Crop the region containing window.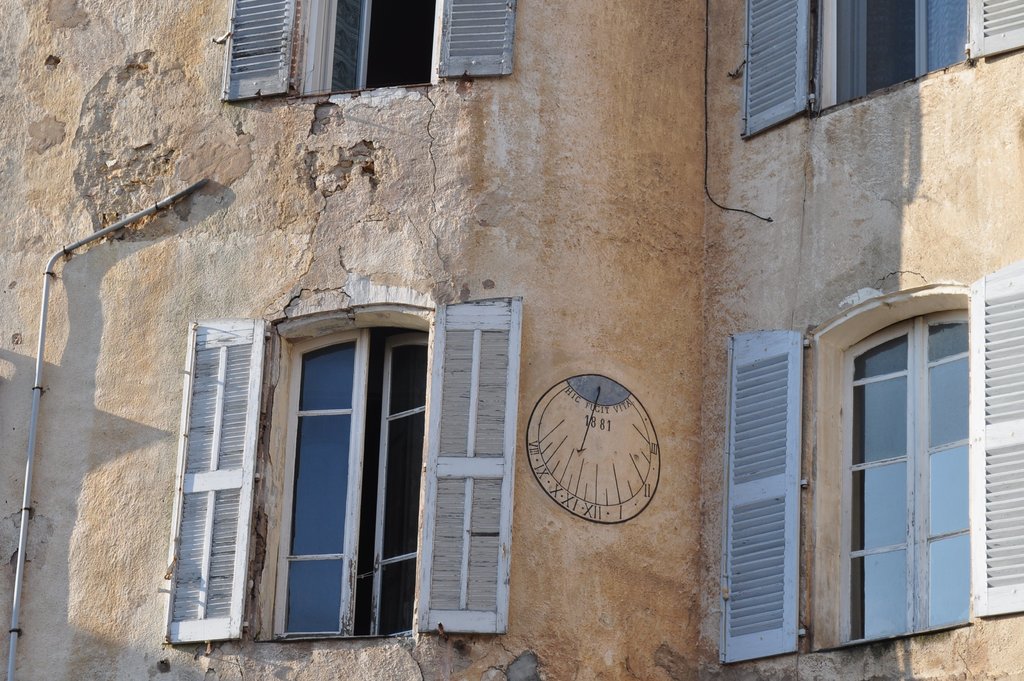
Crop region: <region>740, 0, 1023, 149</region>.
